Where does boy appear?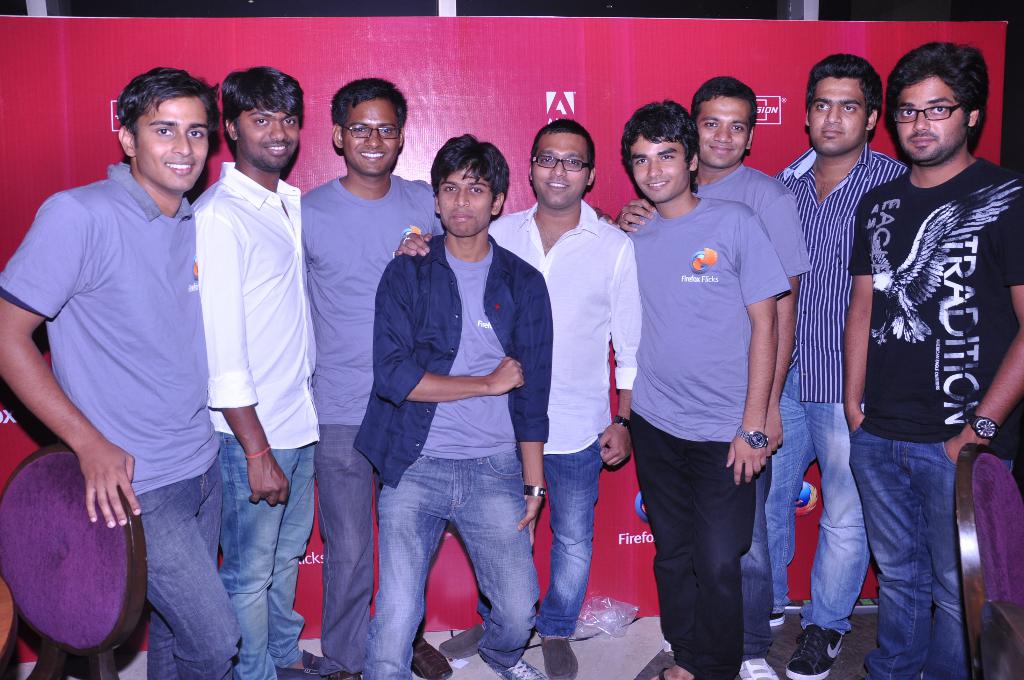
Appears at {"x1": 344, "y1": 129, "x2": 563, "y2": 679}.
